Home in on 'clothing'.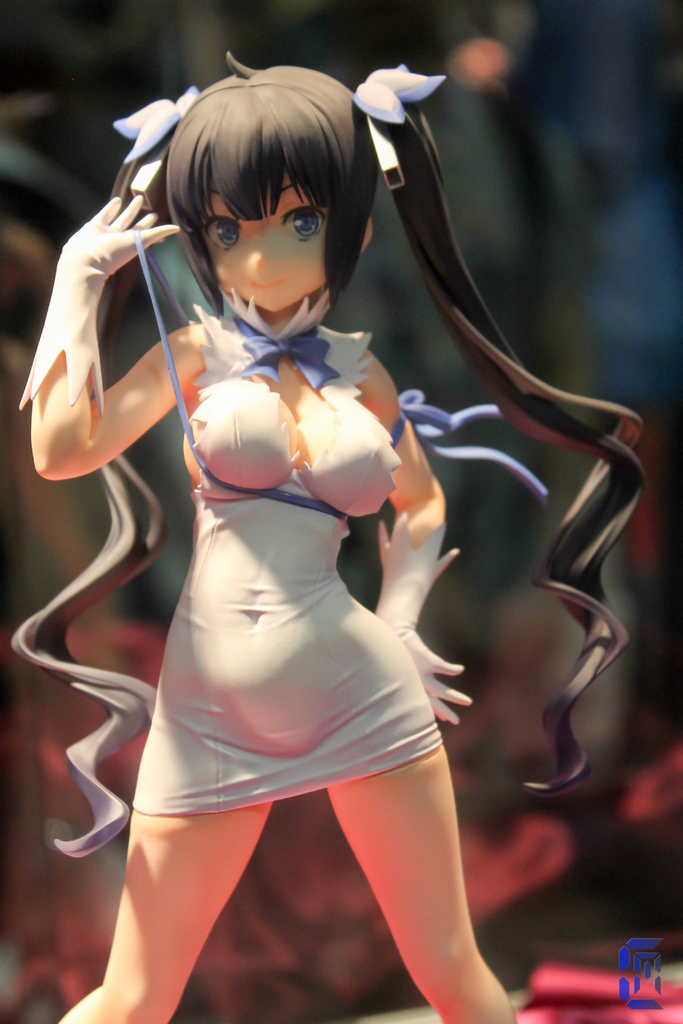
Homed in at 126 355 479 857.
